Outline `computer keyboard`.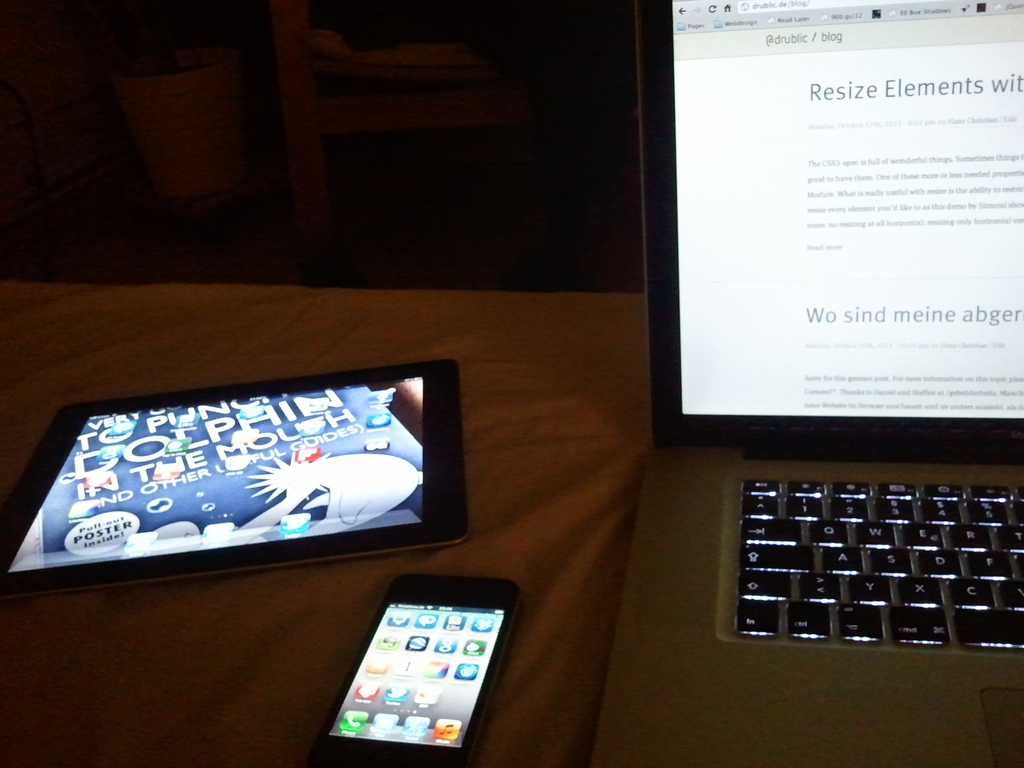
Outline: {"left": 739, "top": 481, "right": 1023, "bottom": 648}.
